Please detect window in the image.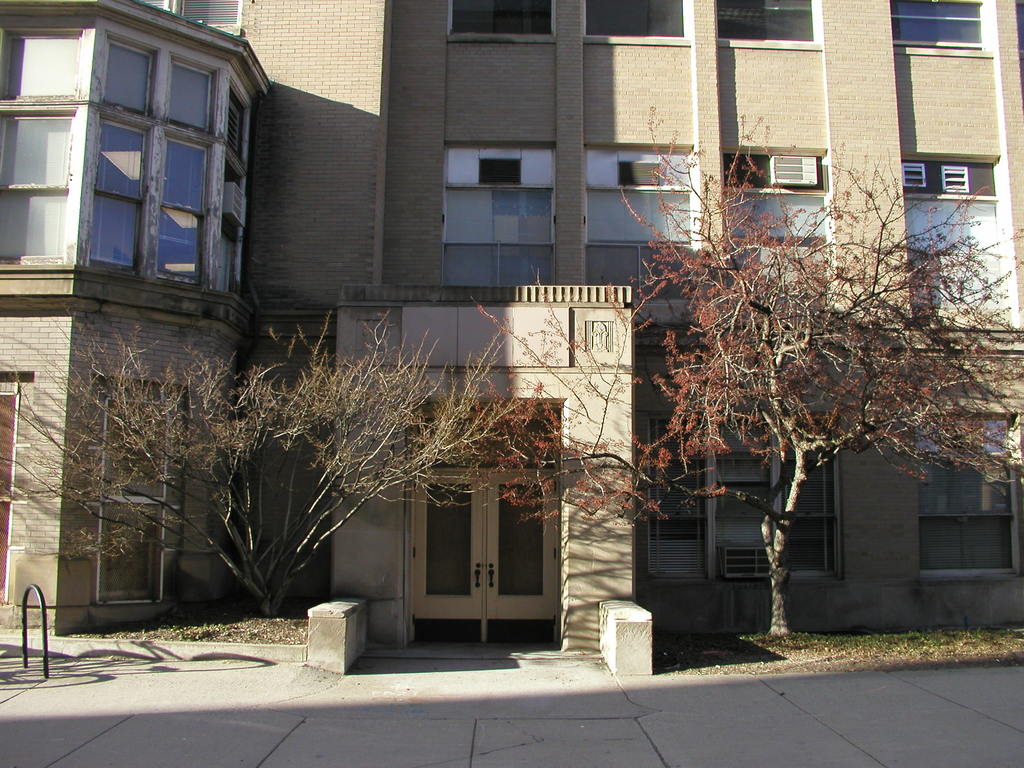
(95, 118, 143, 187).
